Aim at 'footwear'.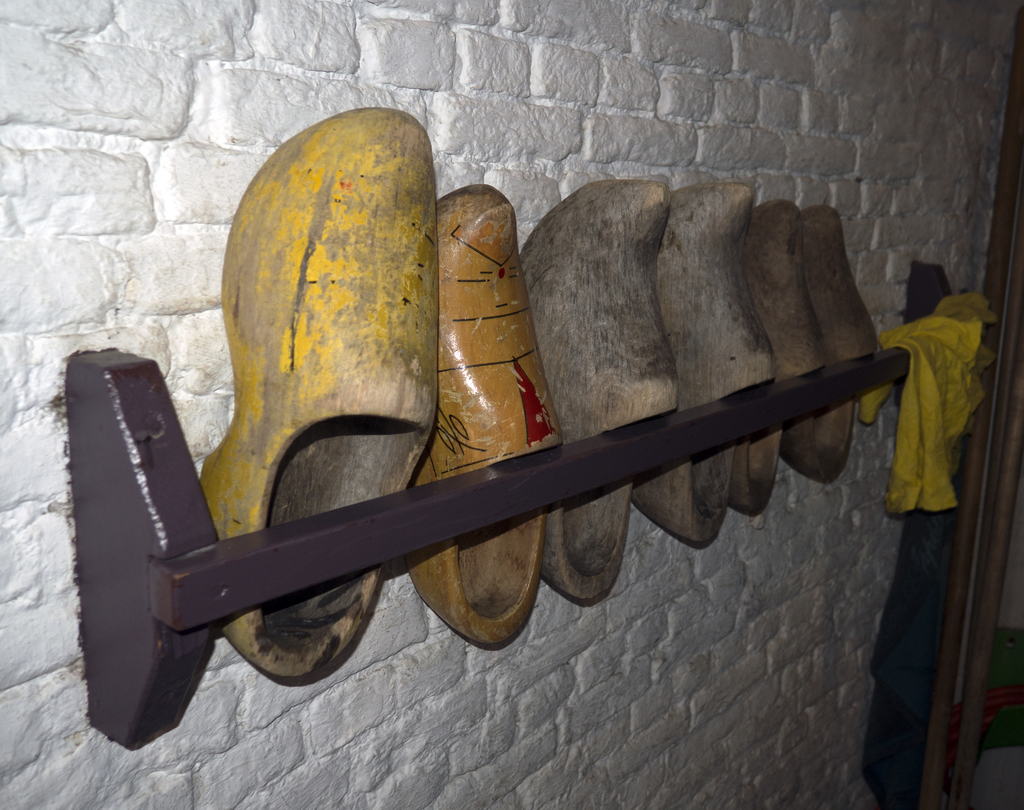
Aimed at box(630, 179, 742, 555).
